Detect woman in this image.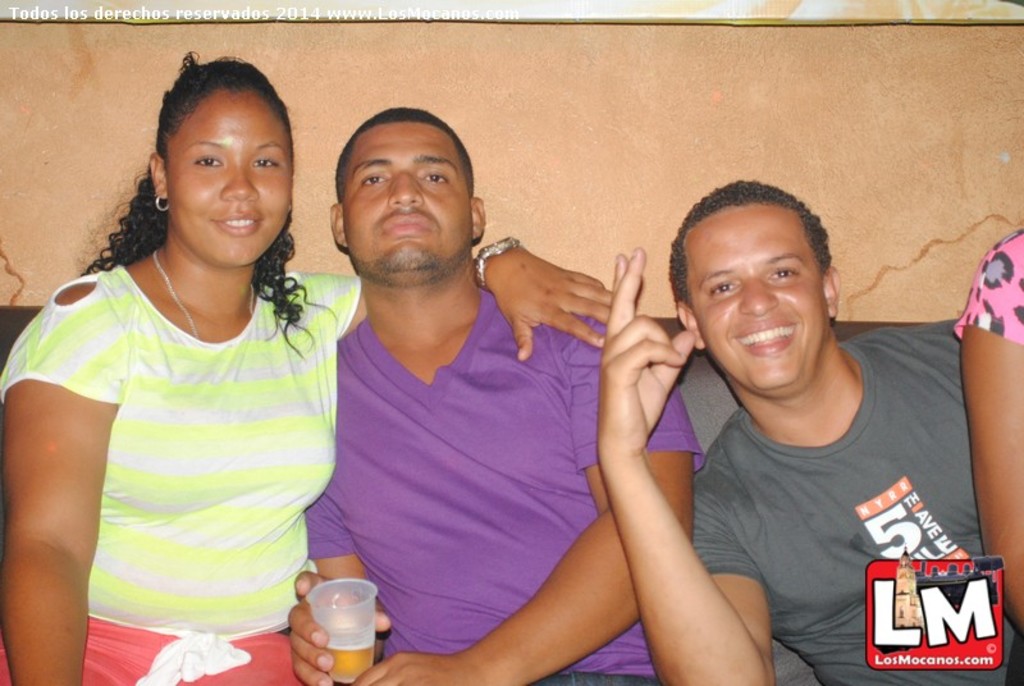
Detection: region(955, 229, 1023, 685).
